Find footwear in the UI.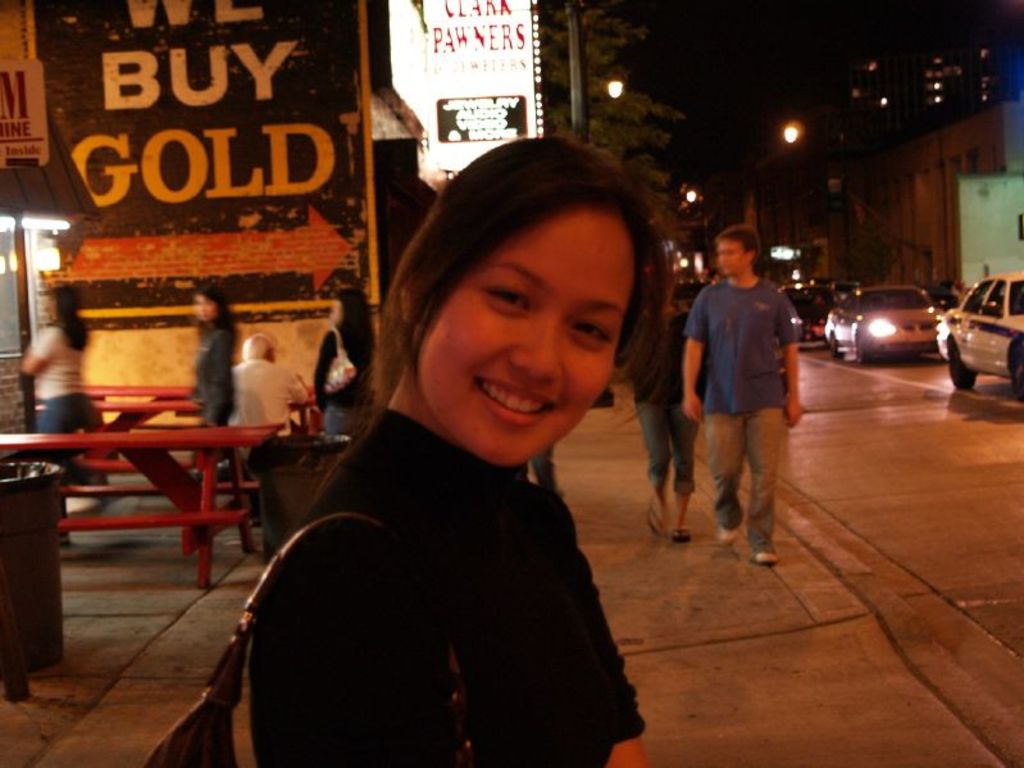
UI element at [748,549,778,568].
